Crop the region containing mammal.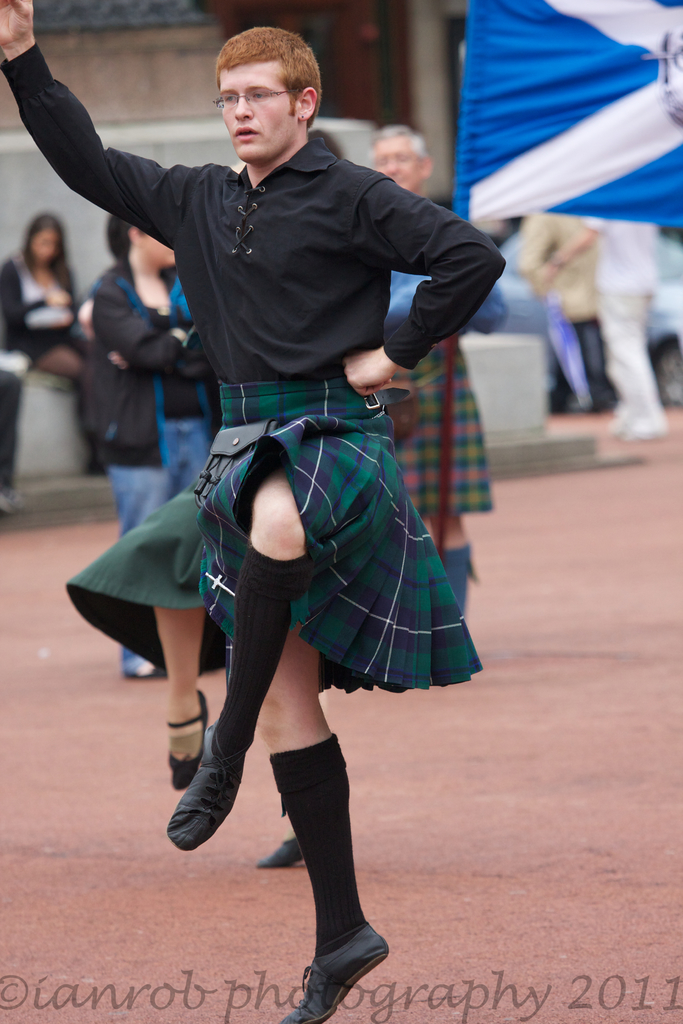
Crop region: [x1=82, y1=212, x2=212, y2=678].
